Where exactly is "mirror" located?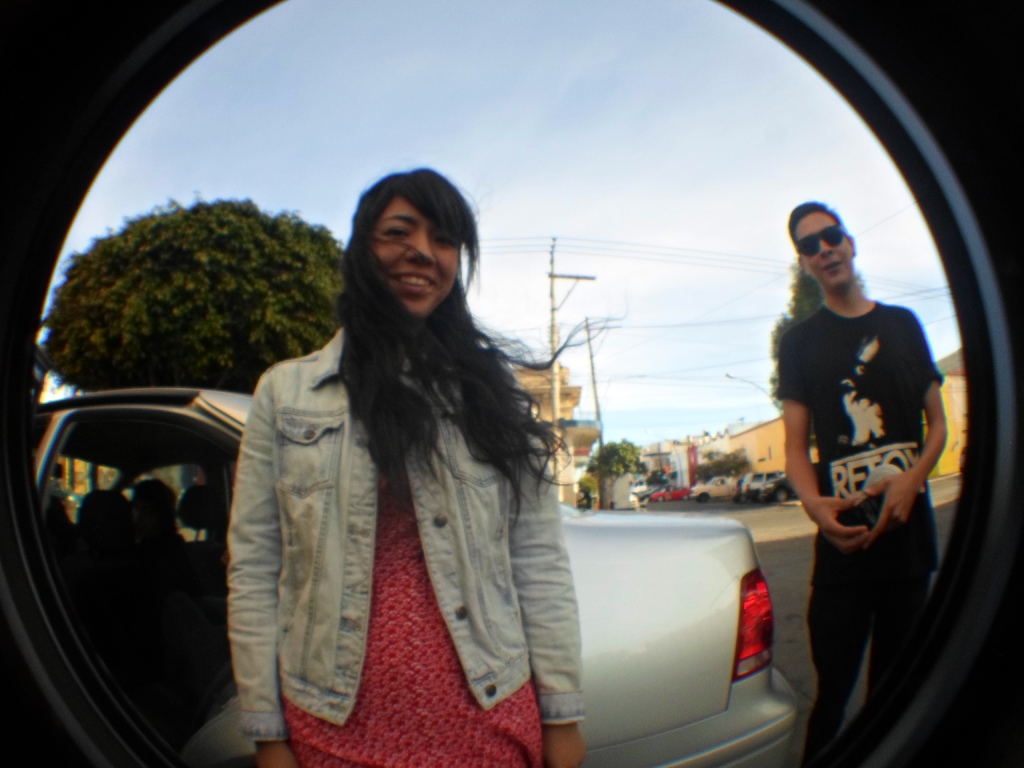
Its bounding box is <bbox>30, 3, 966, 764</bbox>.
